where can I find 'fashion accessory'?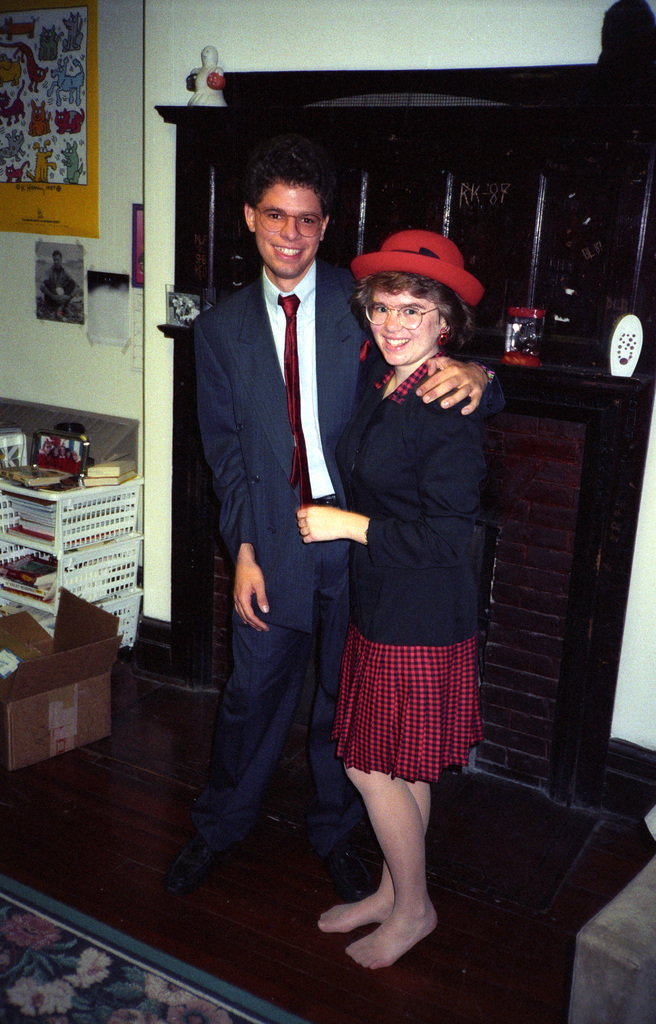
You can find it at l=349, t=226, r=485, b=309.
